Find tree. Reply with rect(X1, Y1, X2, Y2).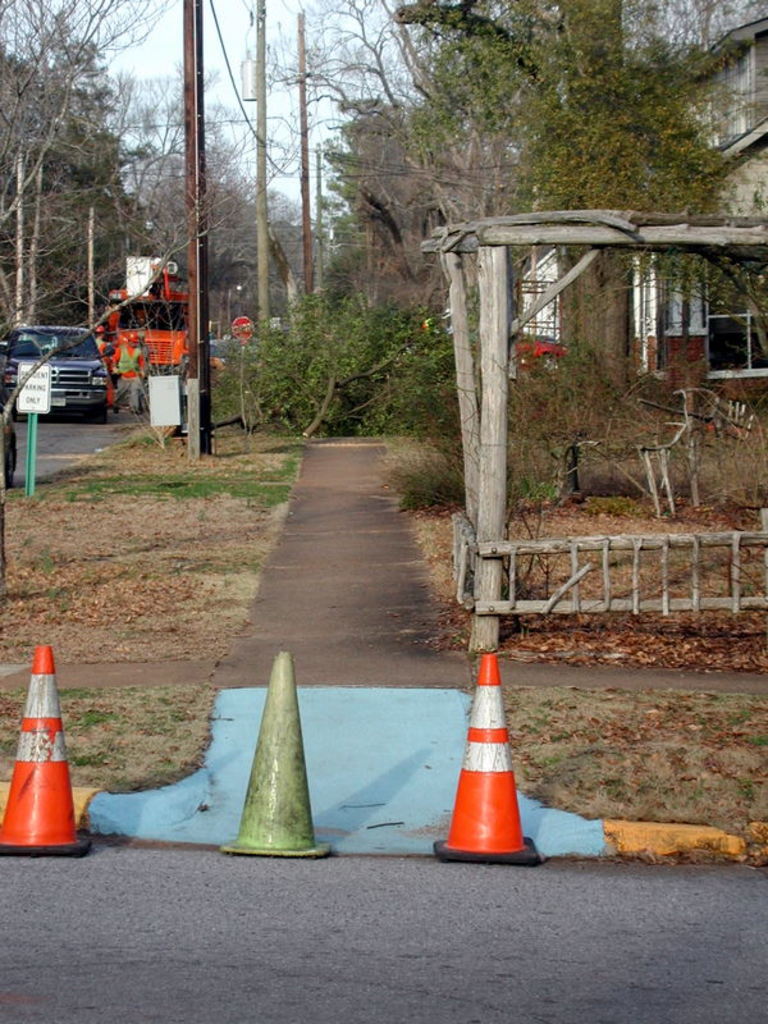
rect(370, 0, 767, 372).
